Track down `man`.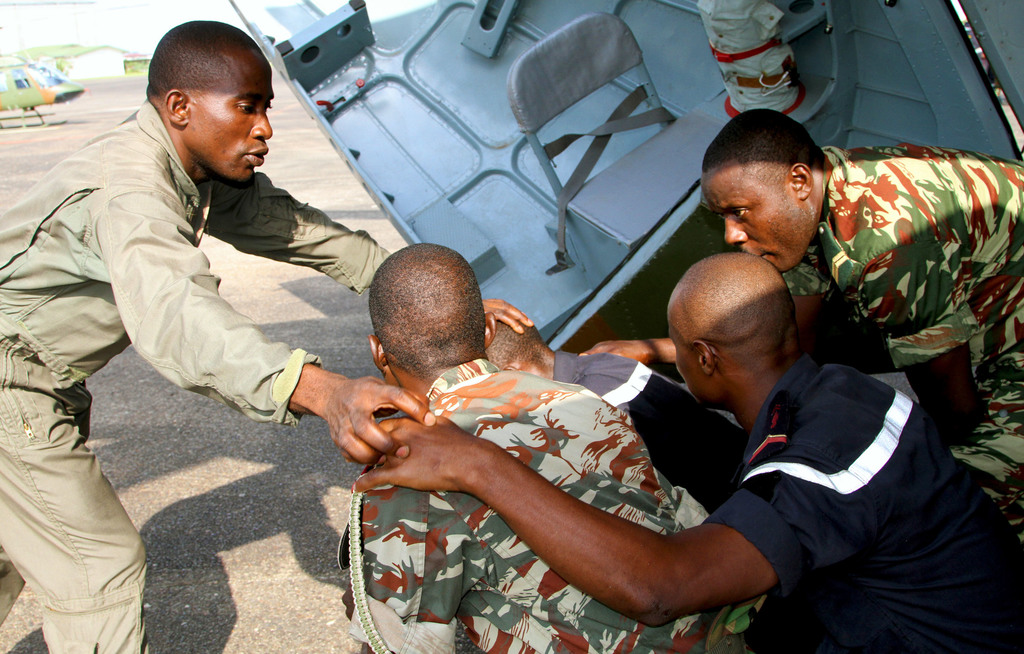
Tracked to (327,241,718,653).
